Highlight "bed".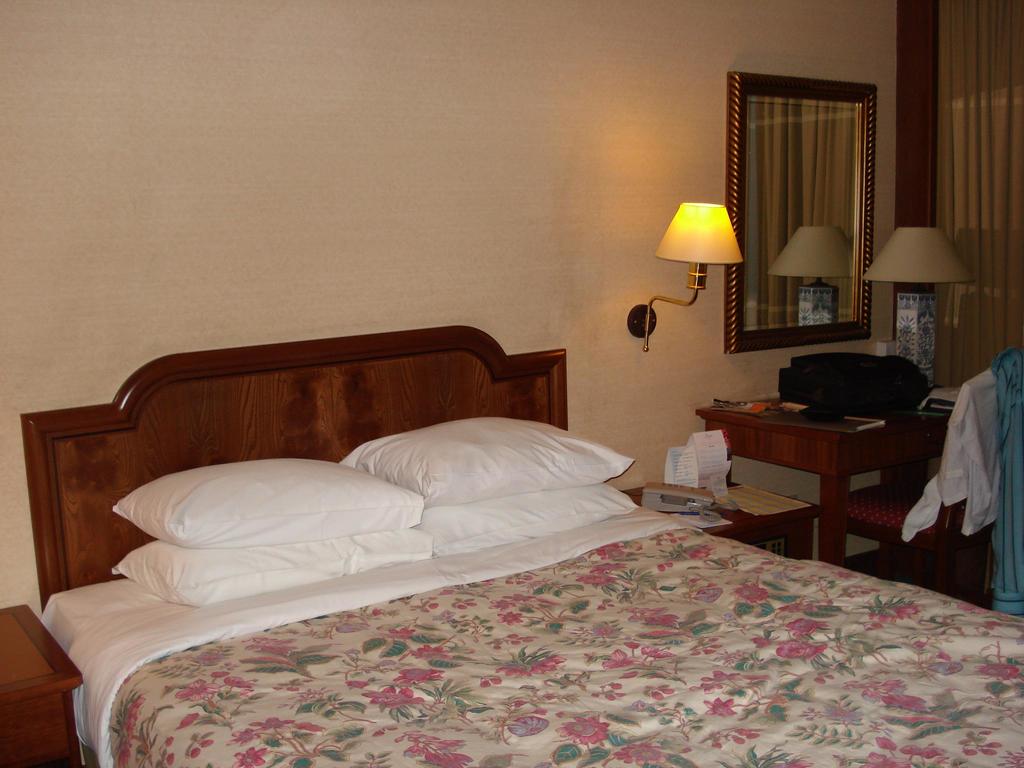
Highlighted region: l=28, t=276, r=938, b=761.
